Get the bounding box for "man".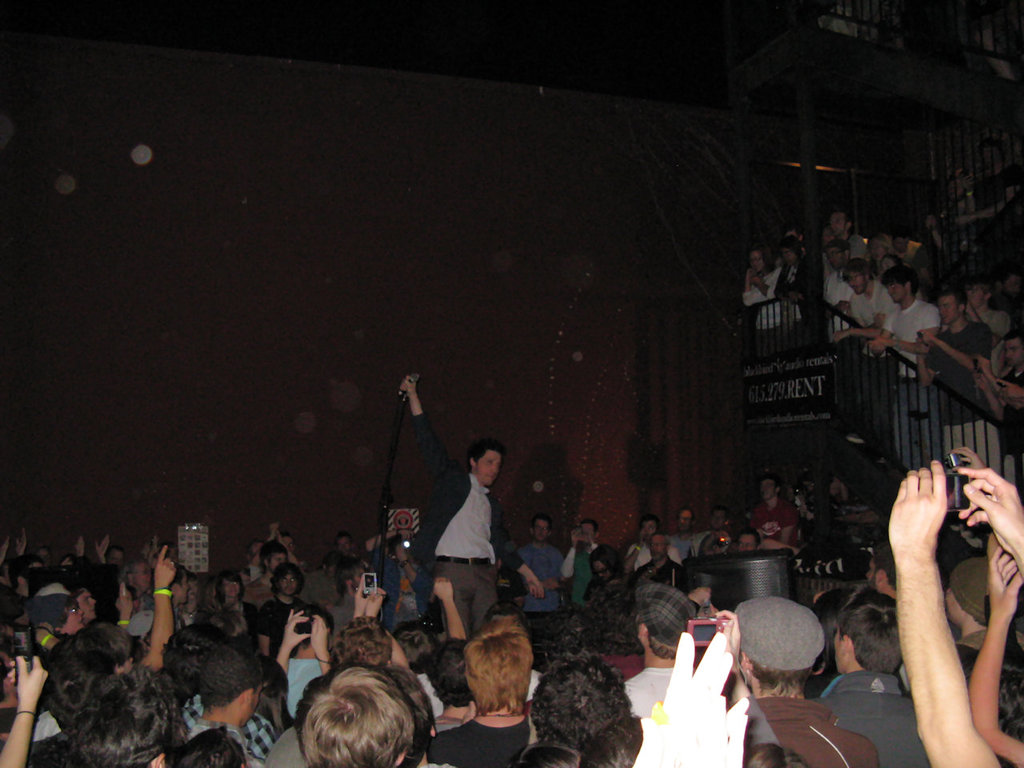
188, 650, 267, 767.
